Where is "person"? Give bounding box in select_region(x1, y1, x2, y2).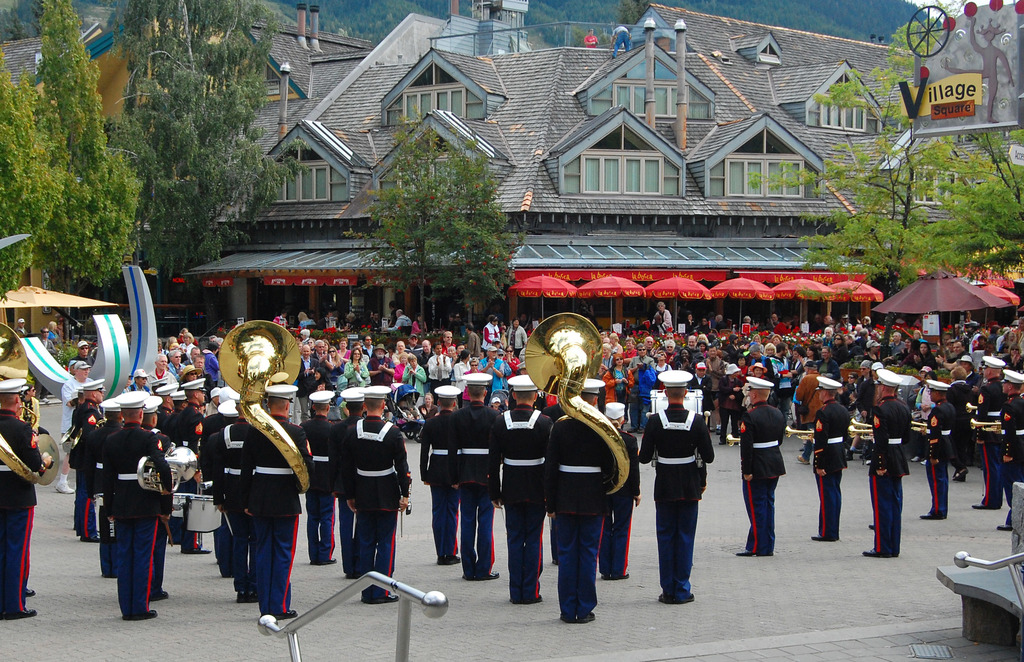
select_region(604, 403, 642, 579).
